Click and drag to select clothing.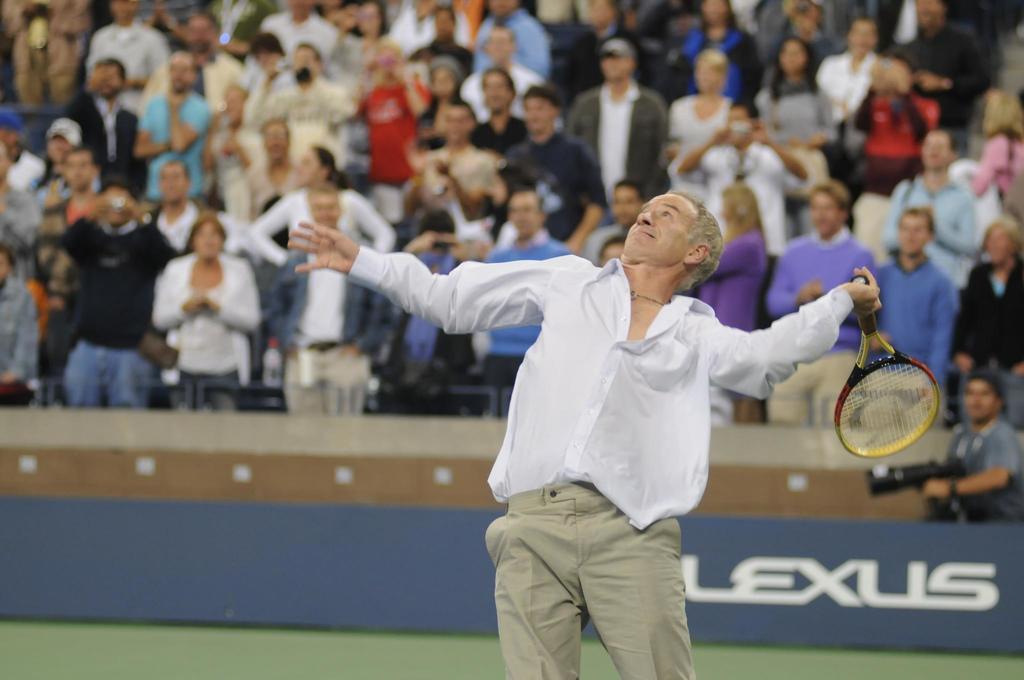
Selection: {"x1": 275, "y1": 250, "x2": 391, "y2": 417}.
